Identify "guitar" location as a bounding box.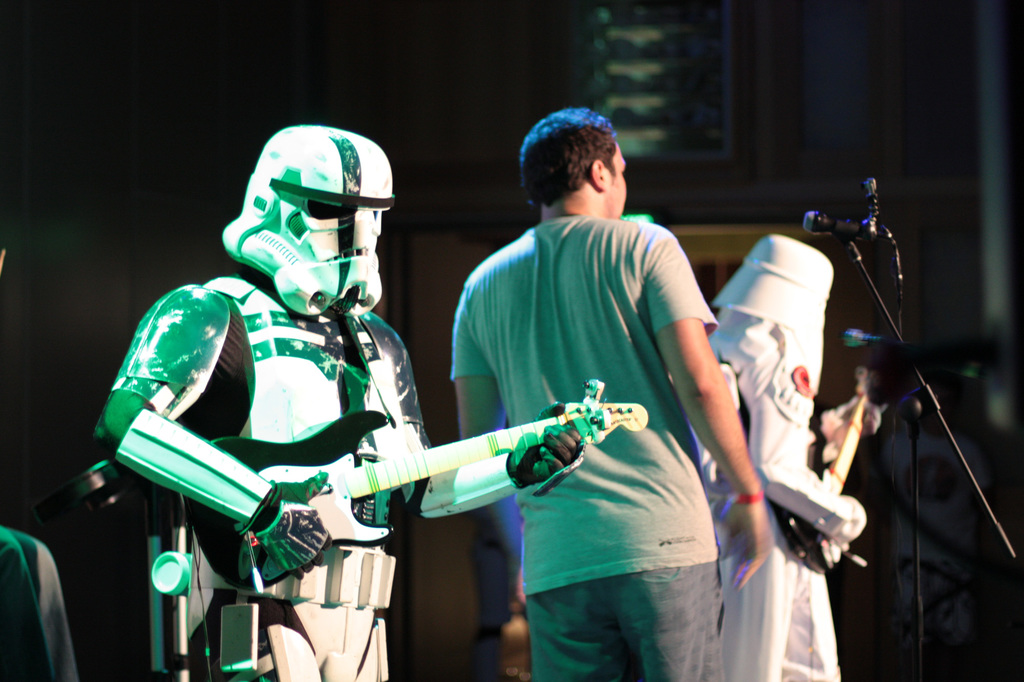
{"left": 171, "top": 402, "right": 676, "bottom": 598}.
